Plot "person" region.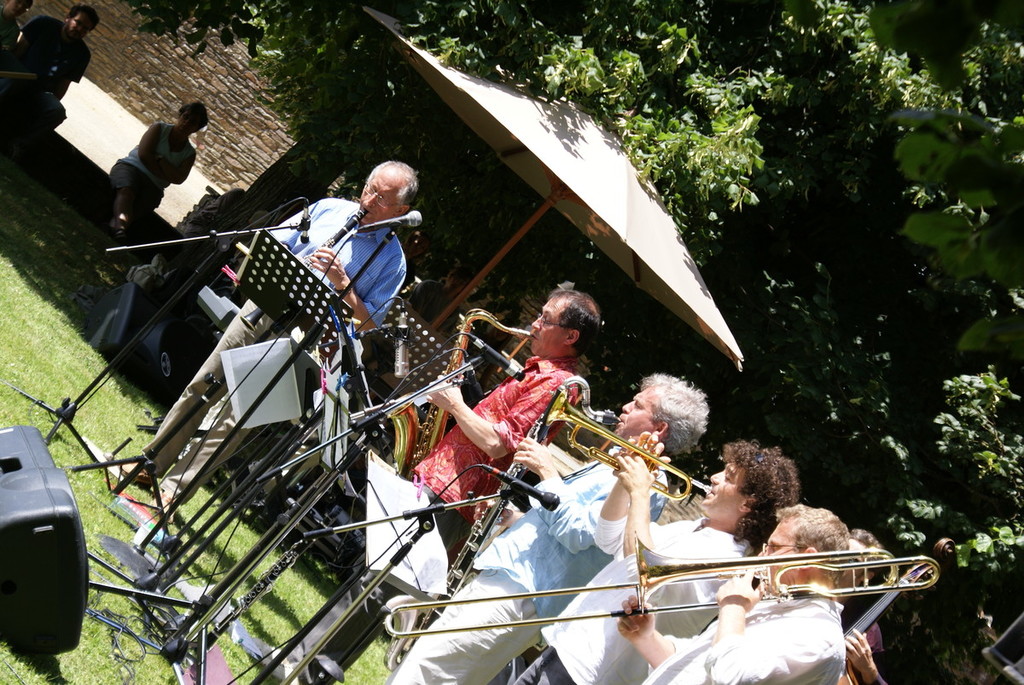
Plotted at 624:507:852:684.
